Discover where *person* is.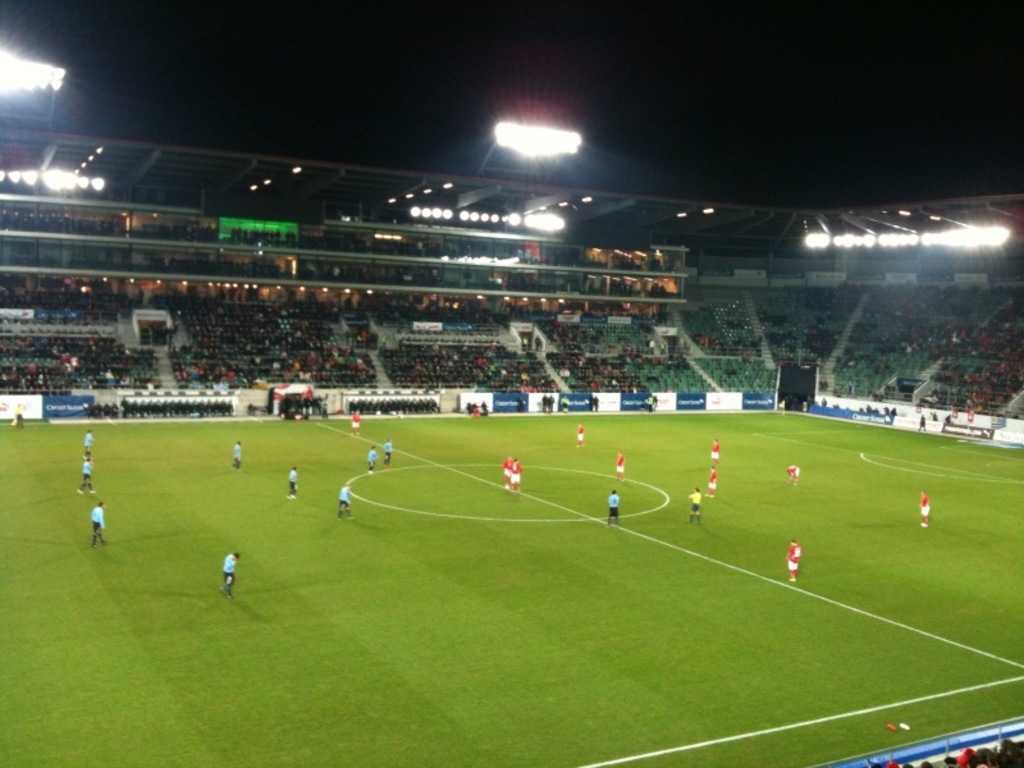
Discovered at (339, 480, 355, 521).
